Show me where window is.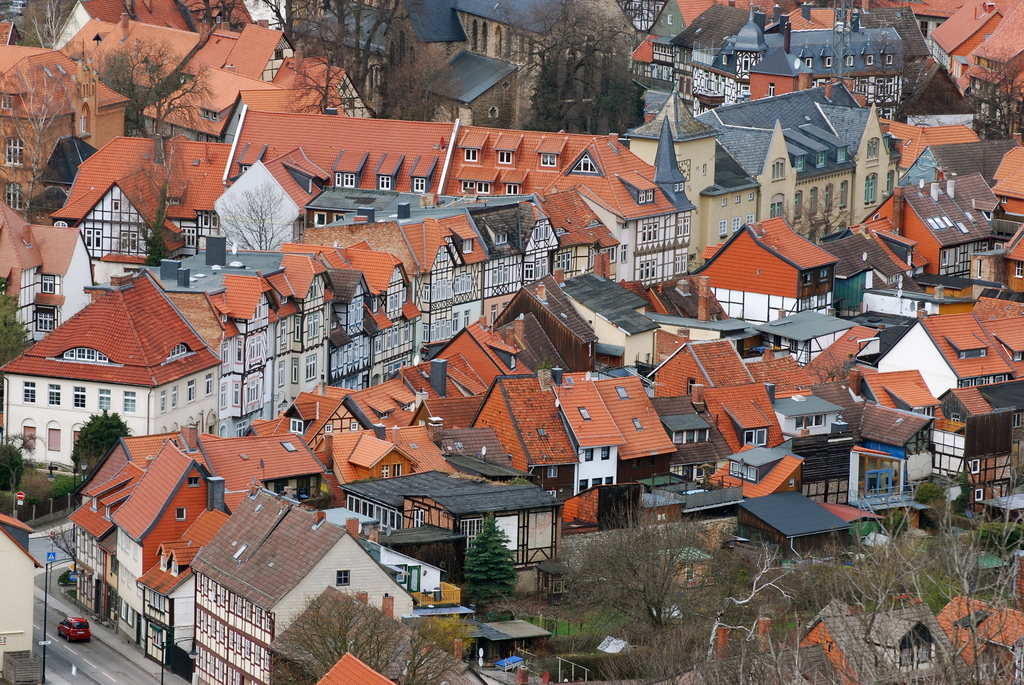
window is at crop(118, 228, 138, 255).
